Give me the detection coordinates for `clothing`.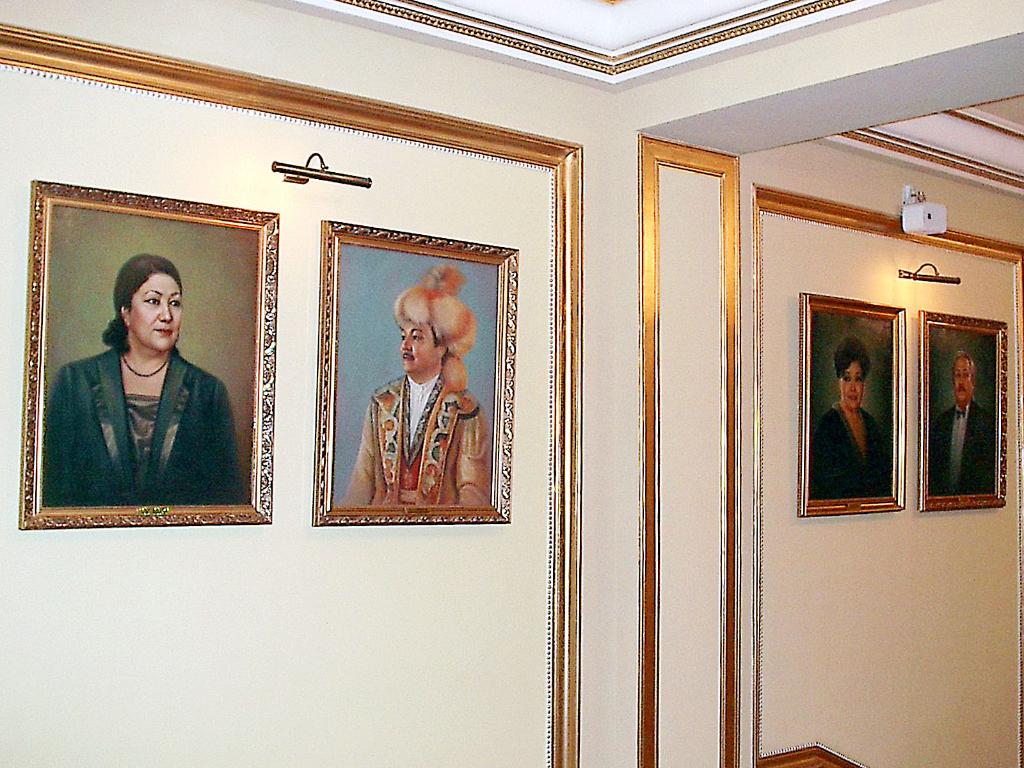
<box>931,400,993,499</box>.
